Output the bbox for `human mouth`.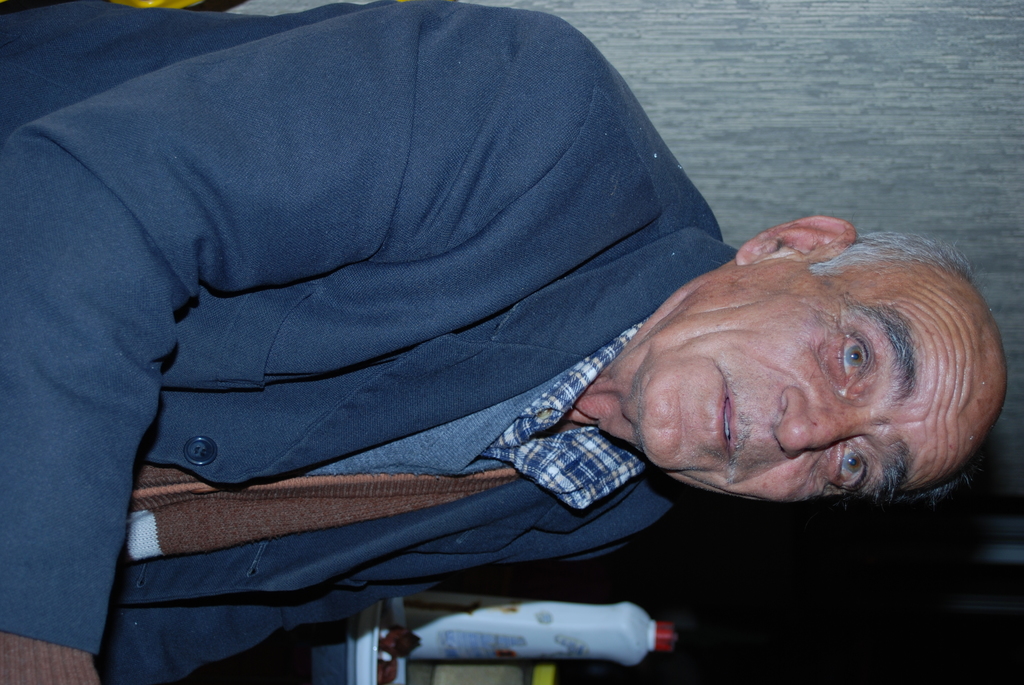
(712,365,739,468).
